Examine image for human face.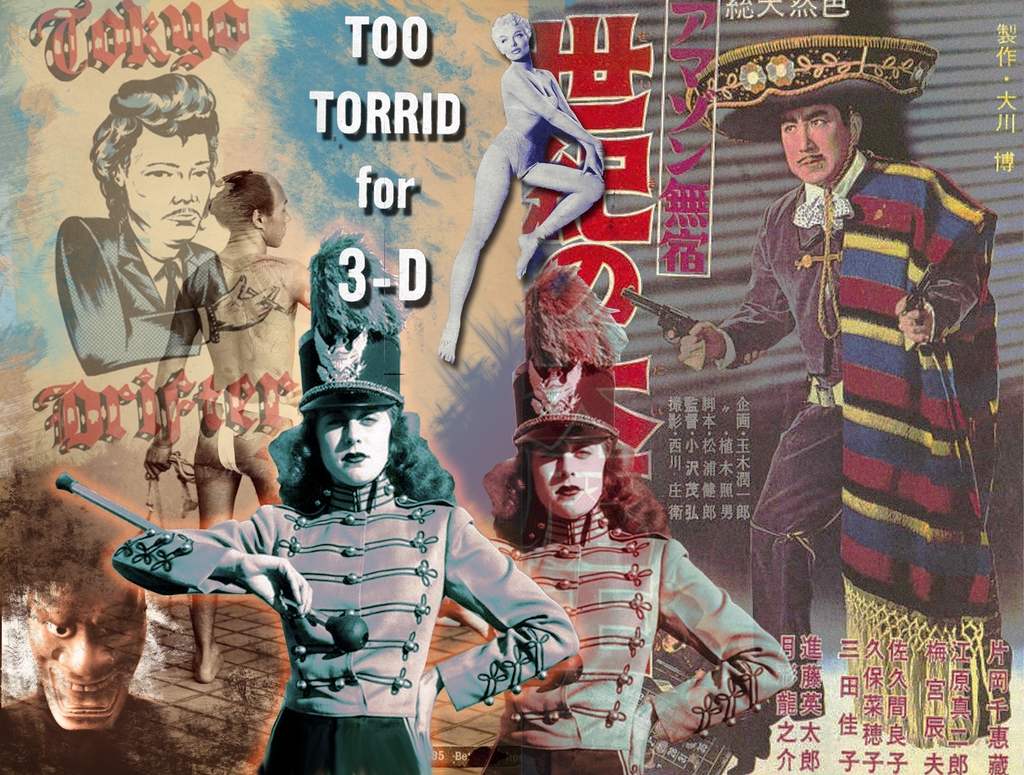
Examination result: (776, 97, 853, 191).
